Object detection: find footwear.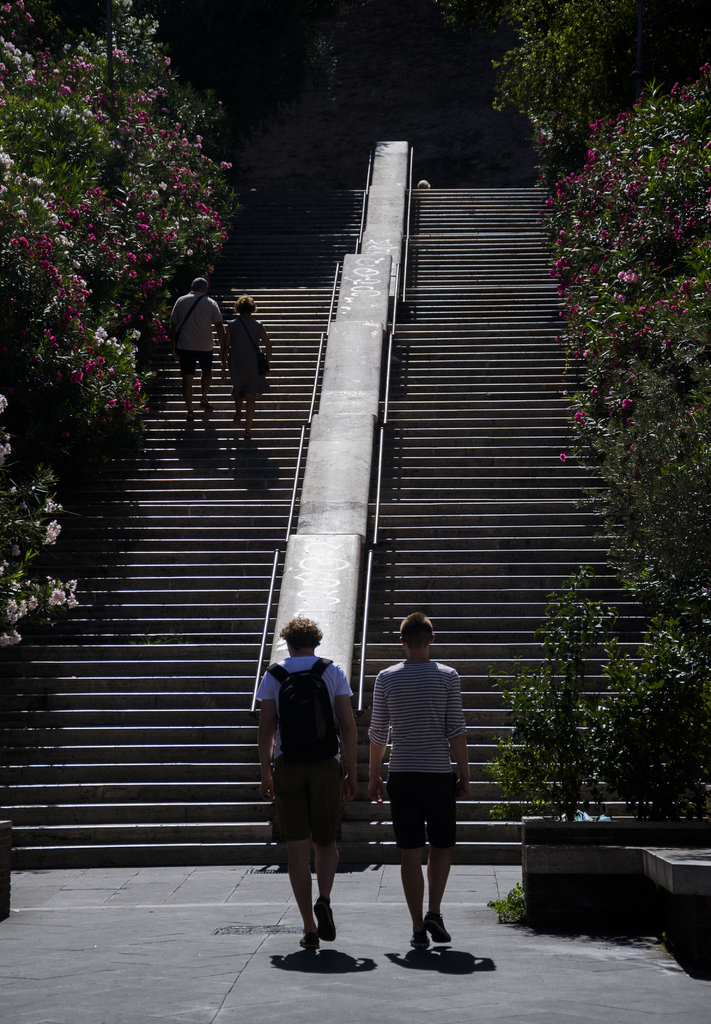
x1=421 y1=912 x2=450 y2=945.
